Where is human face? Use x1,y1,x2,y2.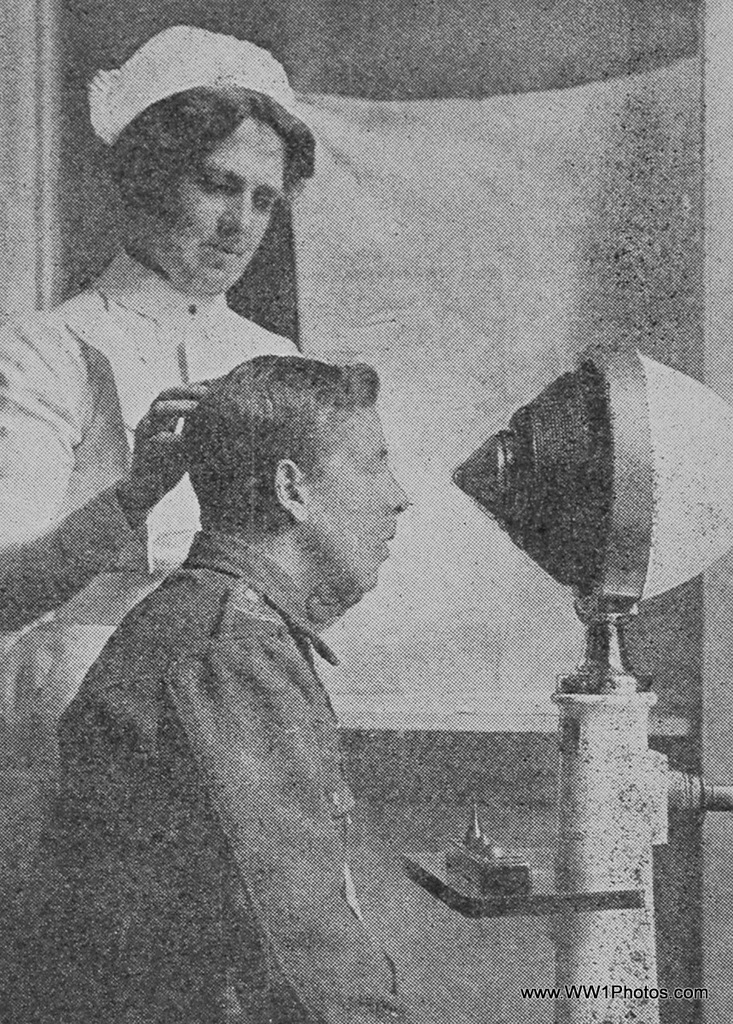
317,410,411,596.
